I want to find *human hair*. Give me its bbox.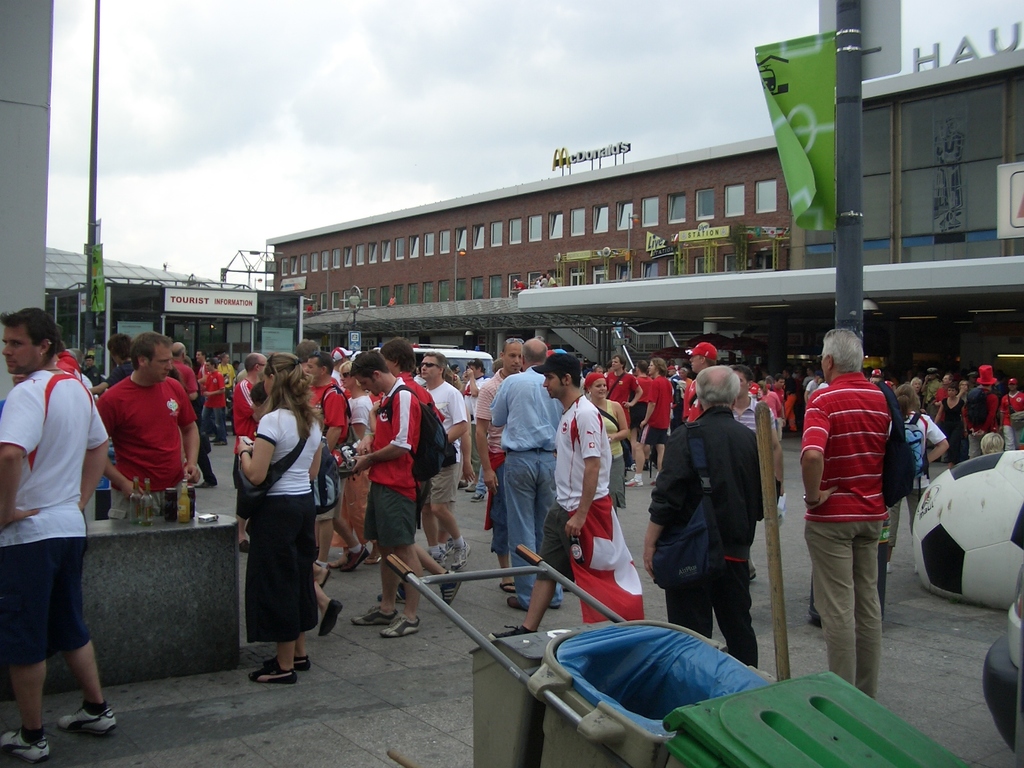
x1=378 y1=336 x2=415 y2=373.
